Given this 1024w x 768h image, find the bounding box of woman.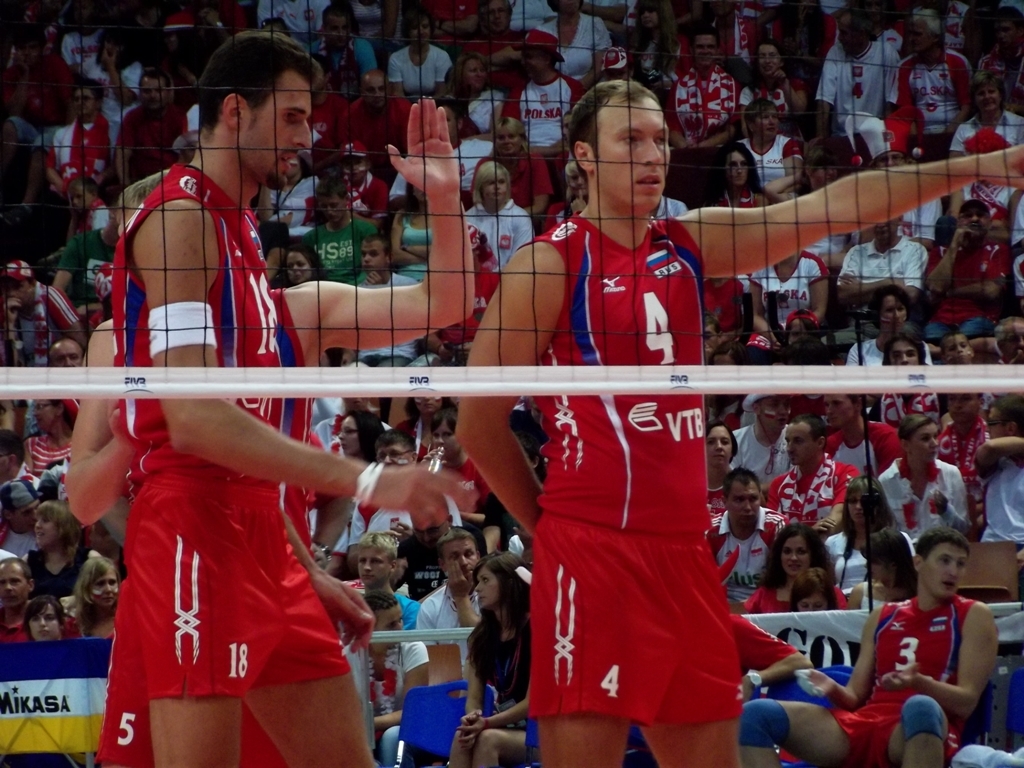
bbox=[336, 409, 385, 459].
